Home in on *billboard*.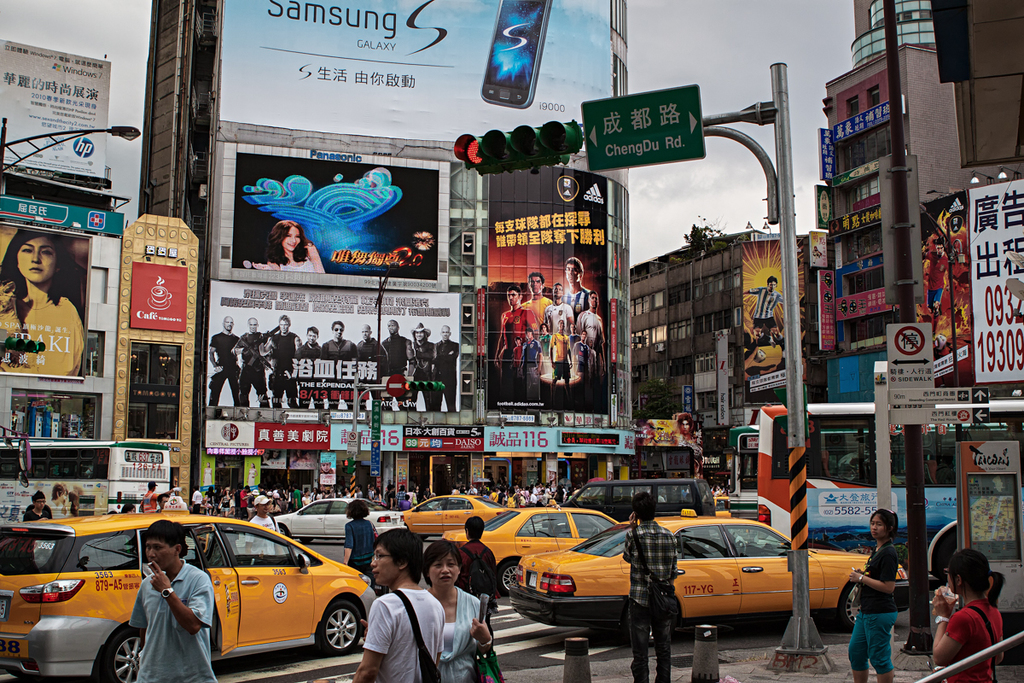
Homed in at l=966, t=181, r=1023, b=378.
